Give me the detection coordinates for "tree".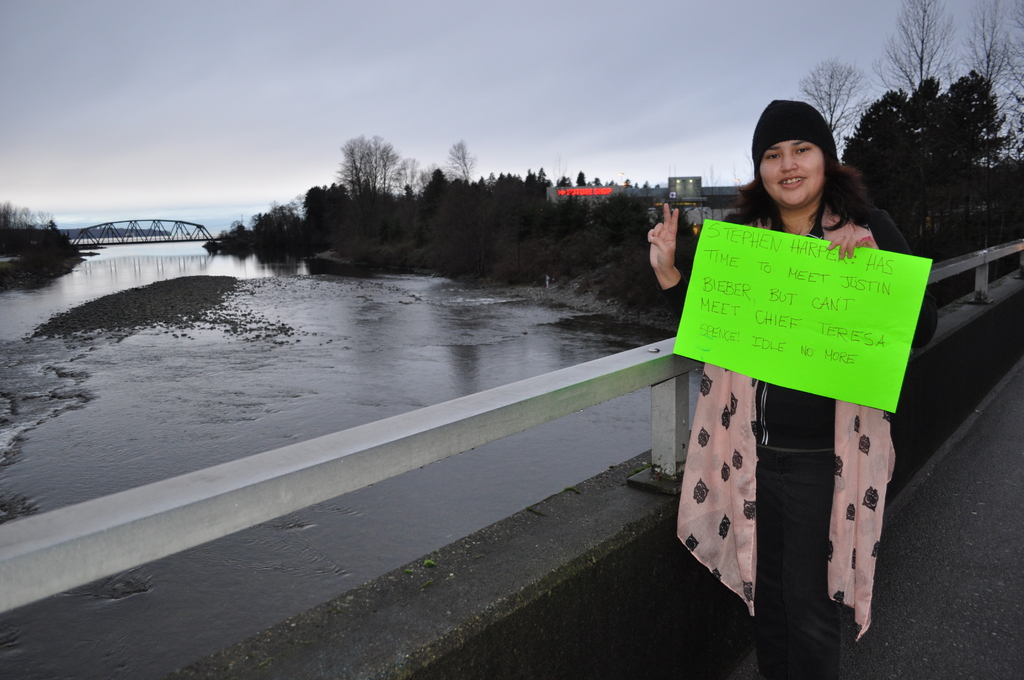
486,171,503,222.
